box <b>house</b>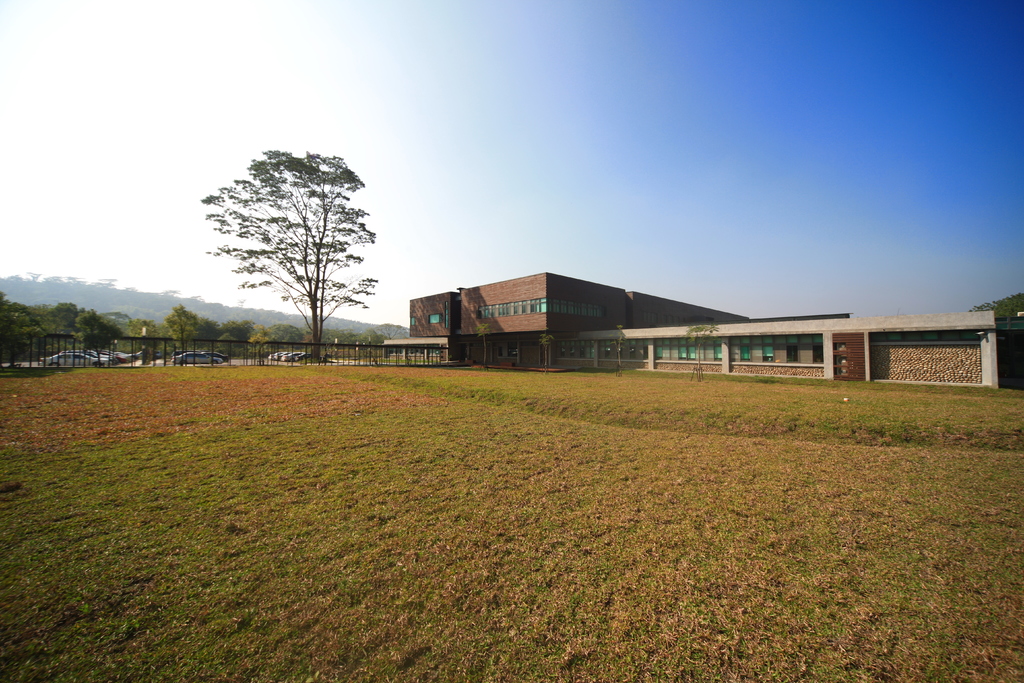
[x1=382, y1=274, x2=1023, y2=388]
